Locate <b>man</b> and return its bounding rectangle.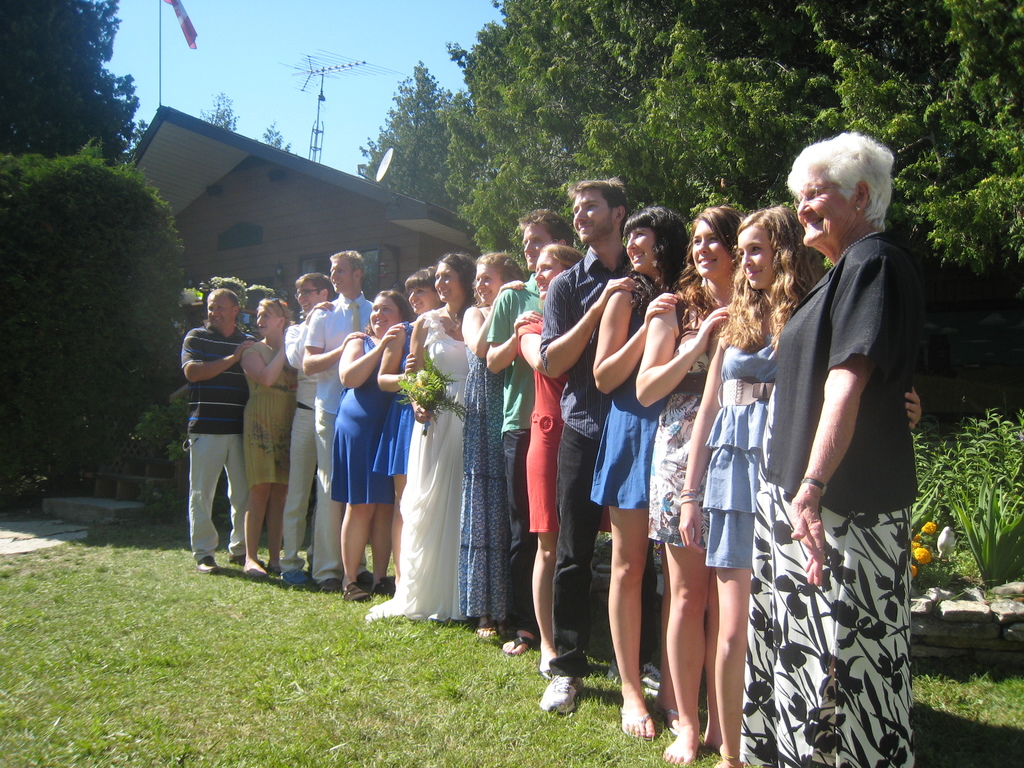
(x1=296, y1=245, x2=378, y2=596).
